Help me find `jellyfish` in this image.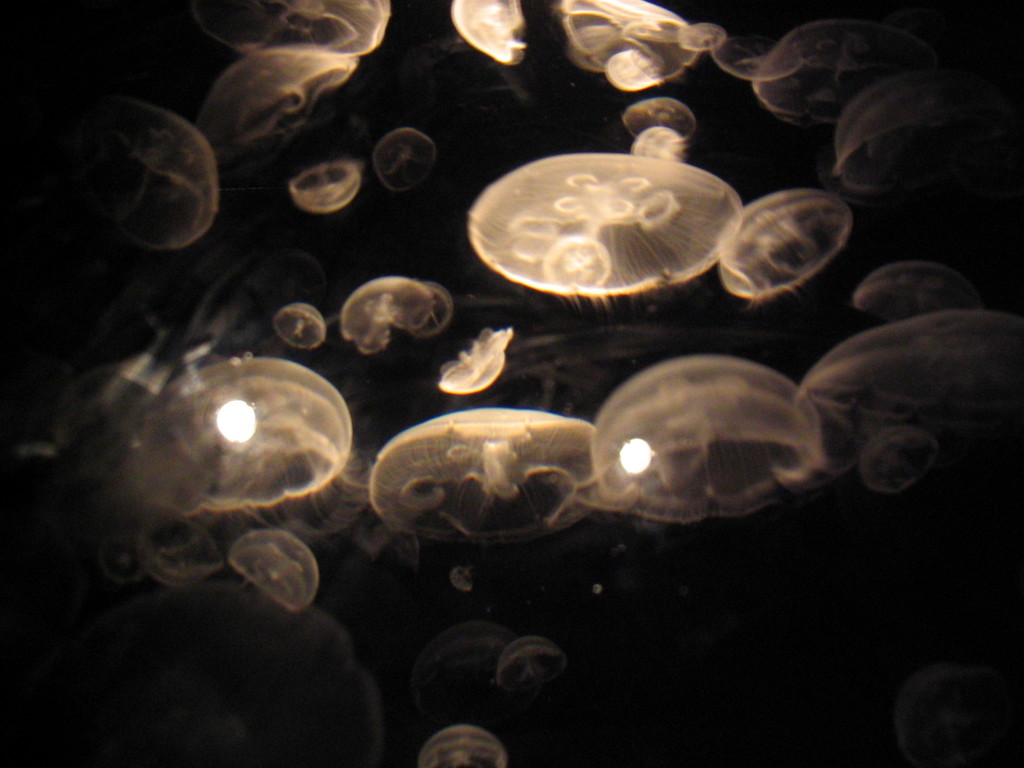
Found it: x1=328, y1=268, x2=451, y2=353.
